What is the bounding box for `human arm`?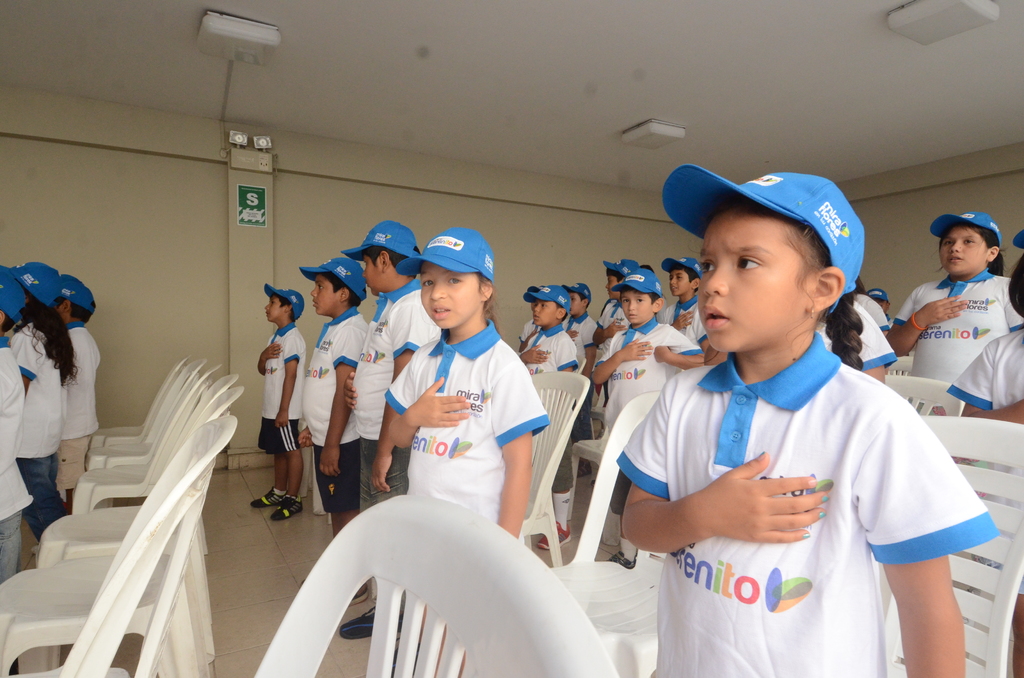
rect(585, 336, 655, 385).
